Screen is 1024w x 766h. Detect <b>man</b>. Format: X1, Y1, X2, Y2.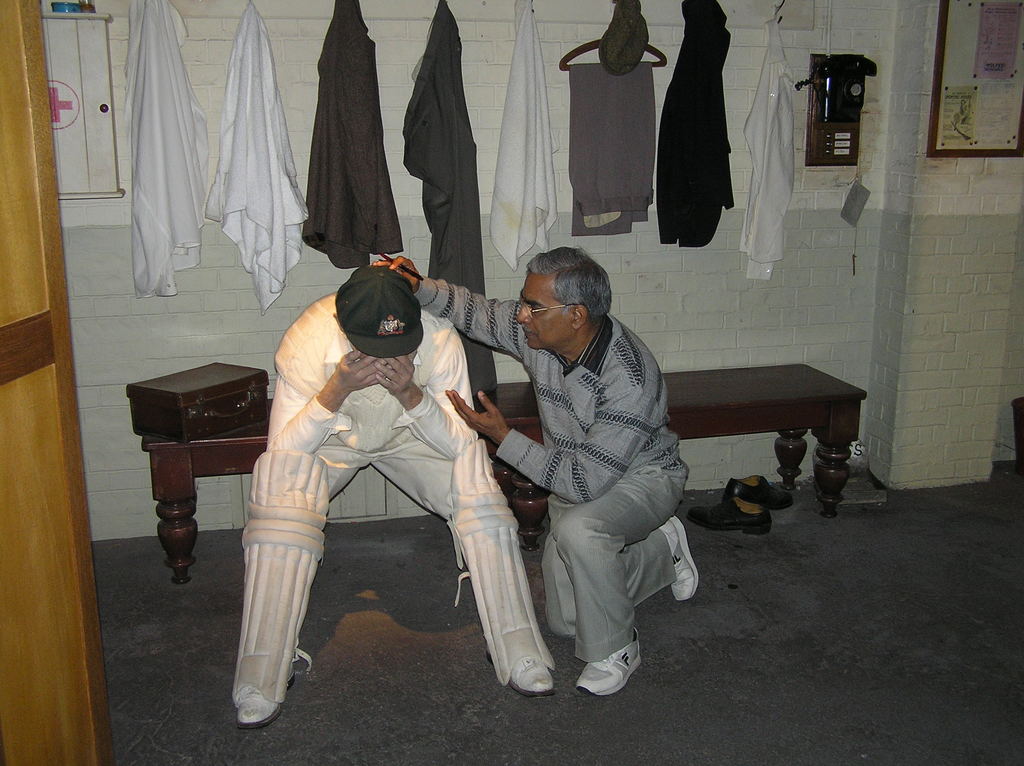
370, 241, 696, 698.
